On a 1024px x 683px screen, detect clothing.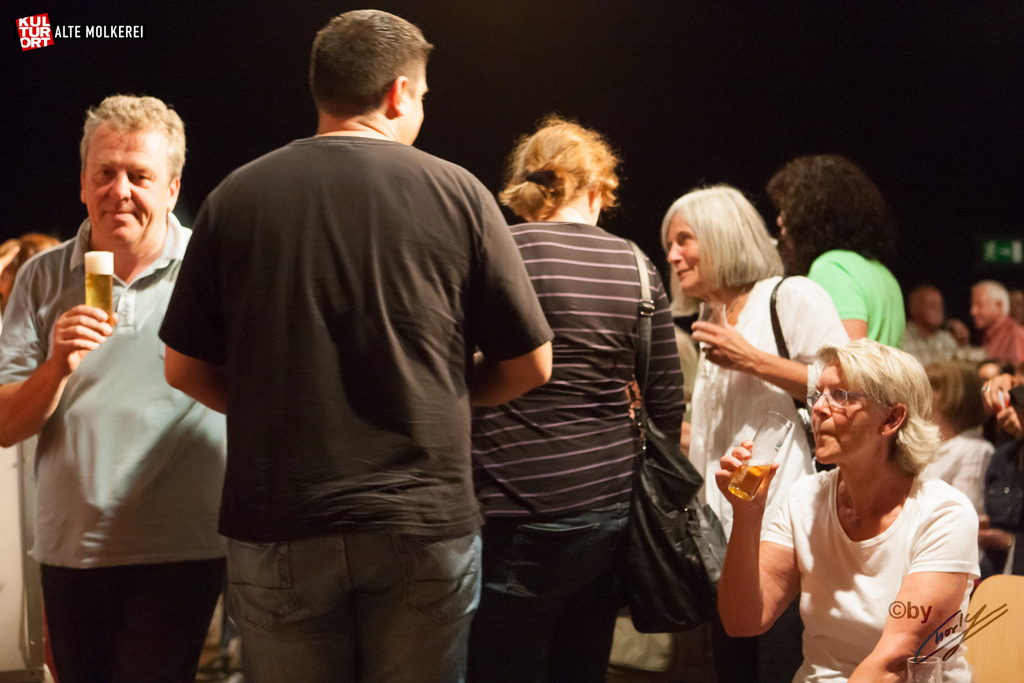
789 243 912 364.
